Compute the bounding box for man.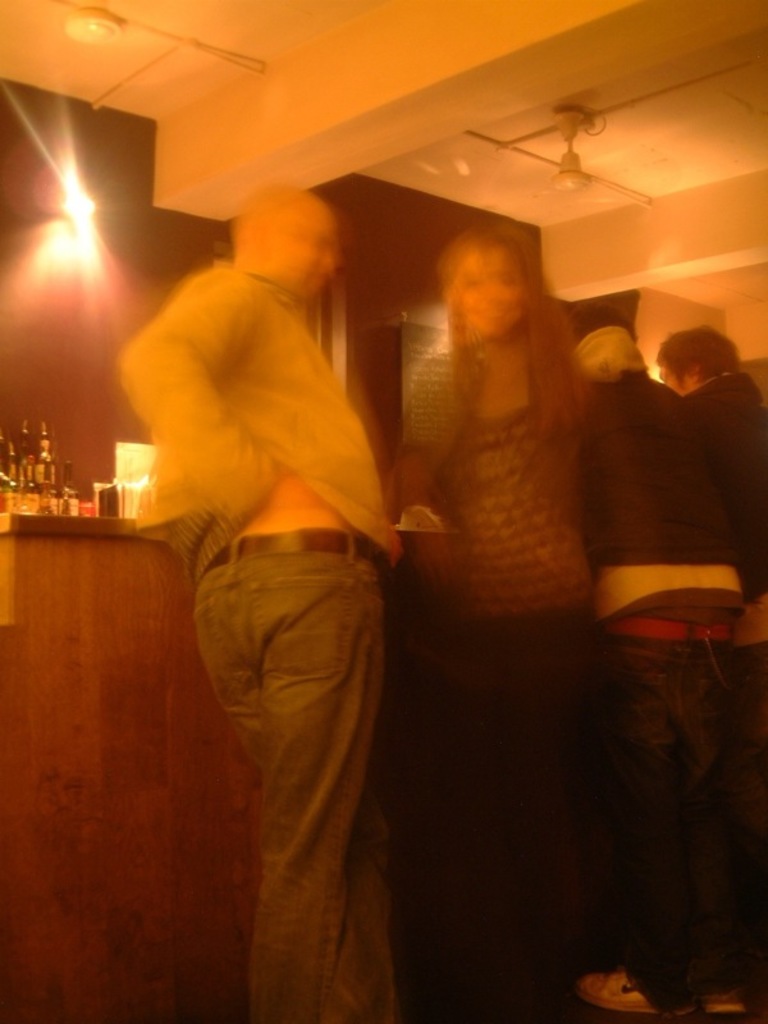
{"x1": 104, "y1": 175, "x2": 421, "y2": 1023}.
